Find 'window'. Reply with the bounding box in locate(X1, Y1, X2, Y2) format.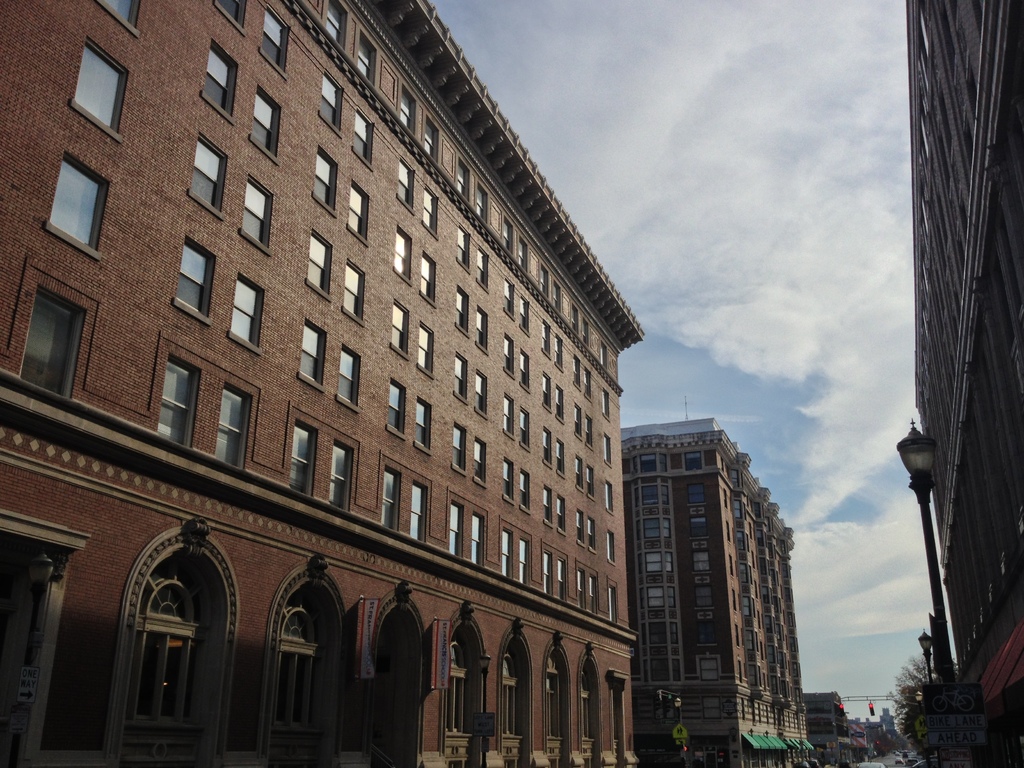
locate(477, 246, 493, 293).
